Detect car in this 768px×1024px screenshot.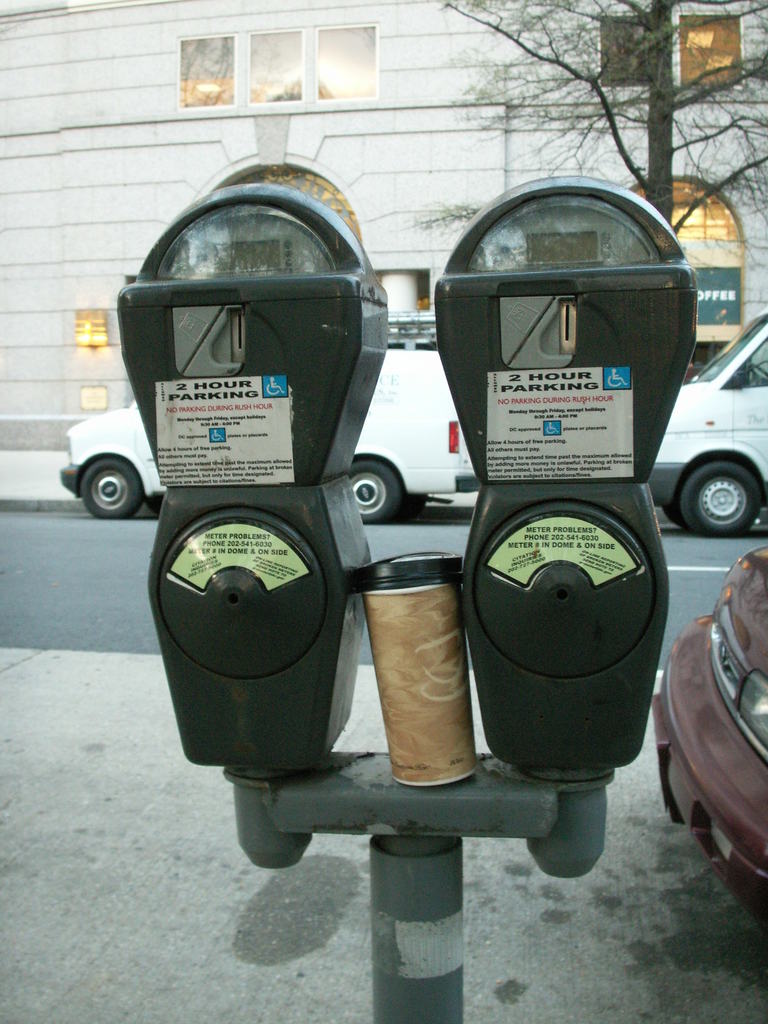
Detection: (60,349,483,524).
